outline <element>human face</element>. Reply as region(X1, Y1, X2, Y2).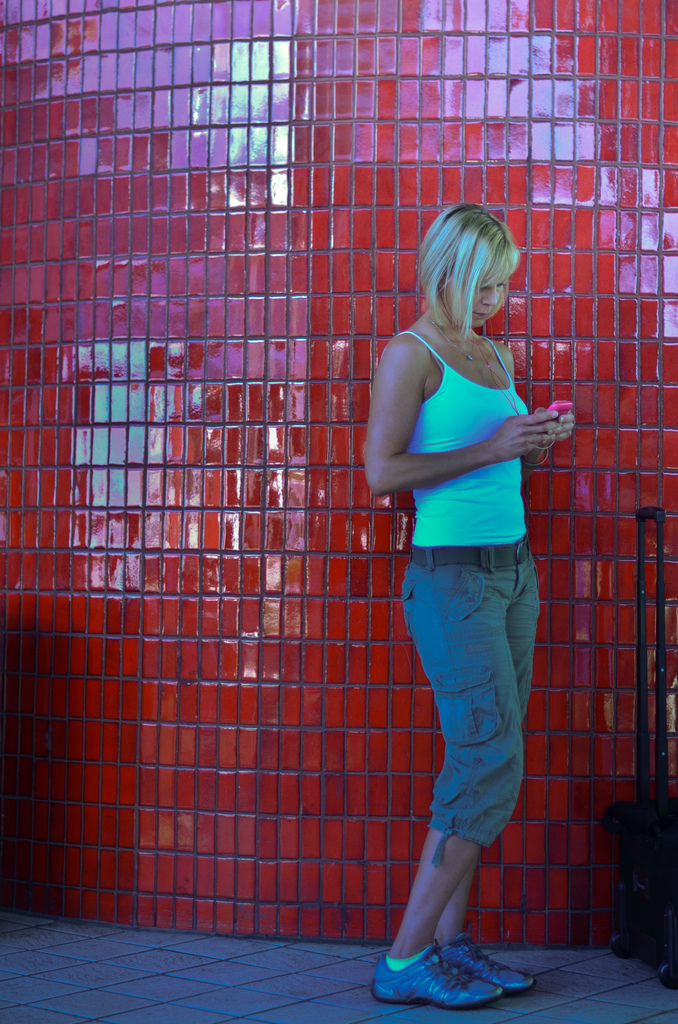
region(456, 282, 503, 328).
